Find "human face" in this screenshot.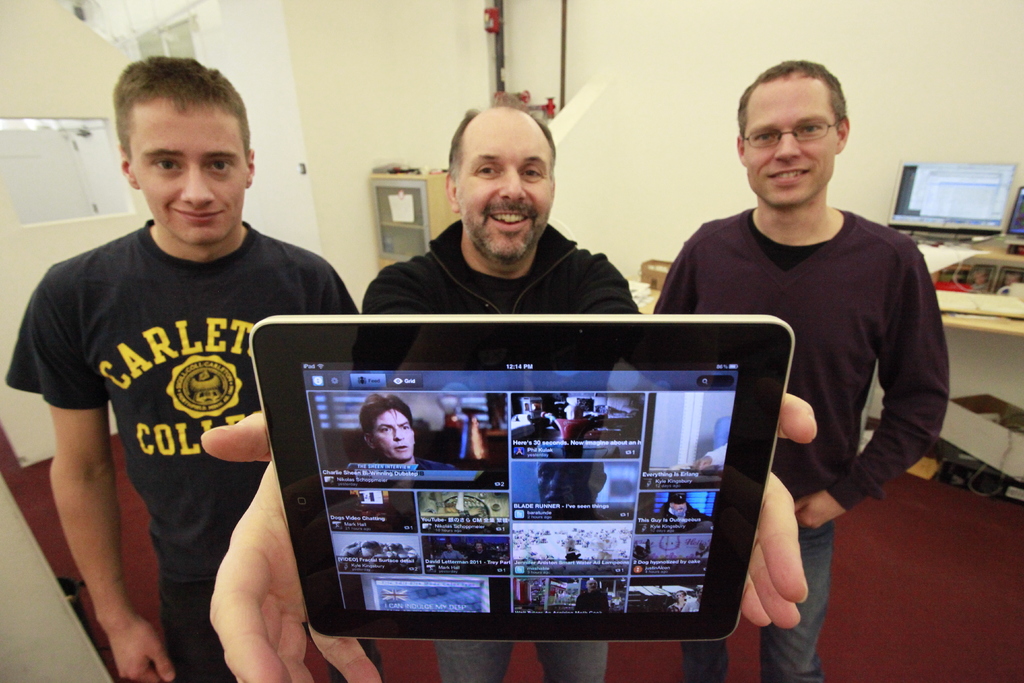
The bounding box for "human face" is rect(132, 105, 246, 243).
